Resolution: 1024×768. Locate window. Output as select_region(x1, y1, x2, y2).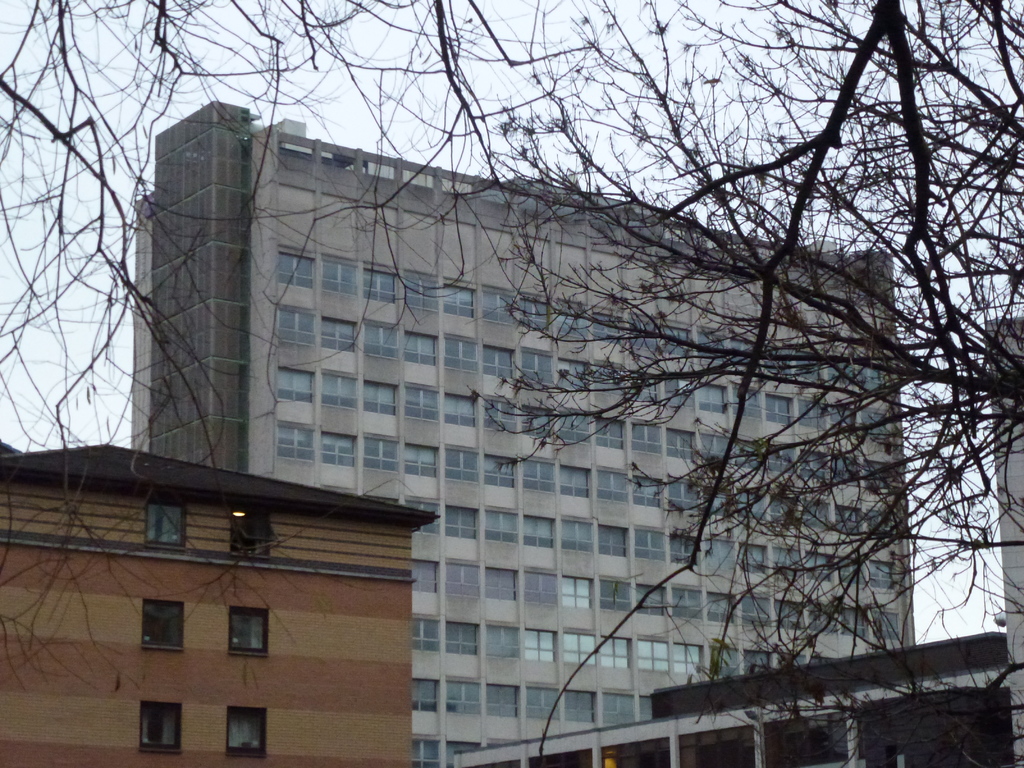
select_region(553, 416, 593, 444).
